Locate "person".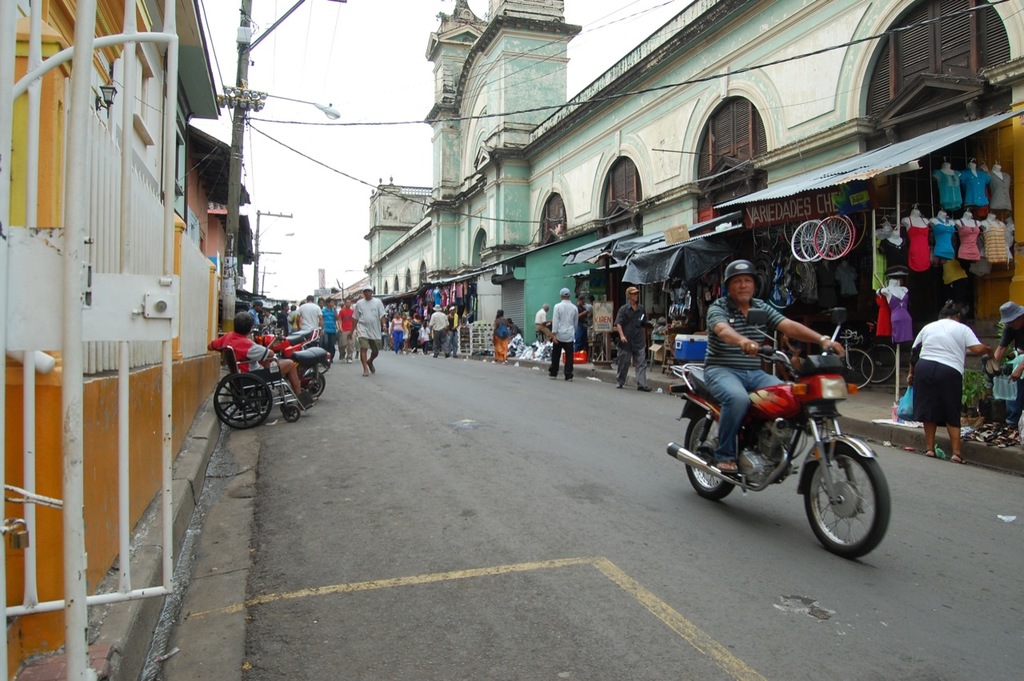
Bounding box: 612:284:652:388.
